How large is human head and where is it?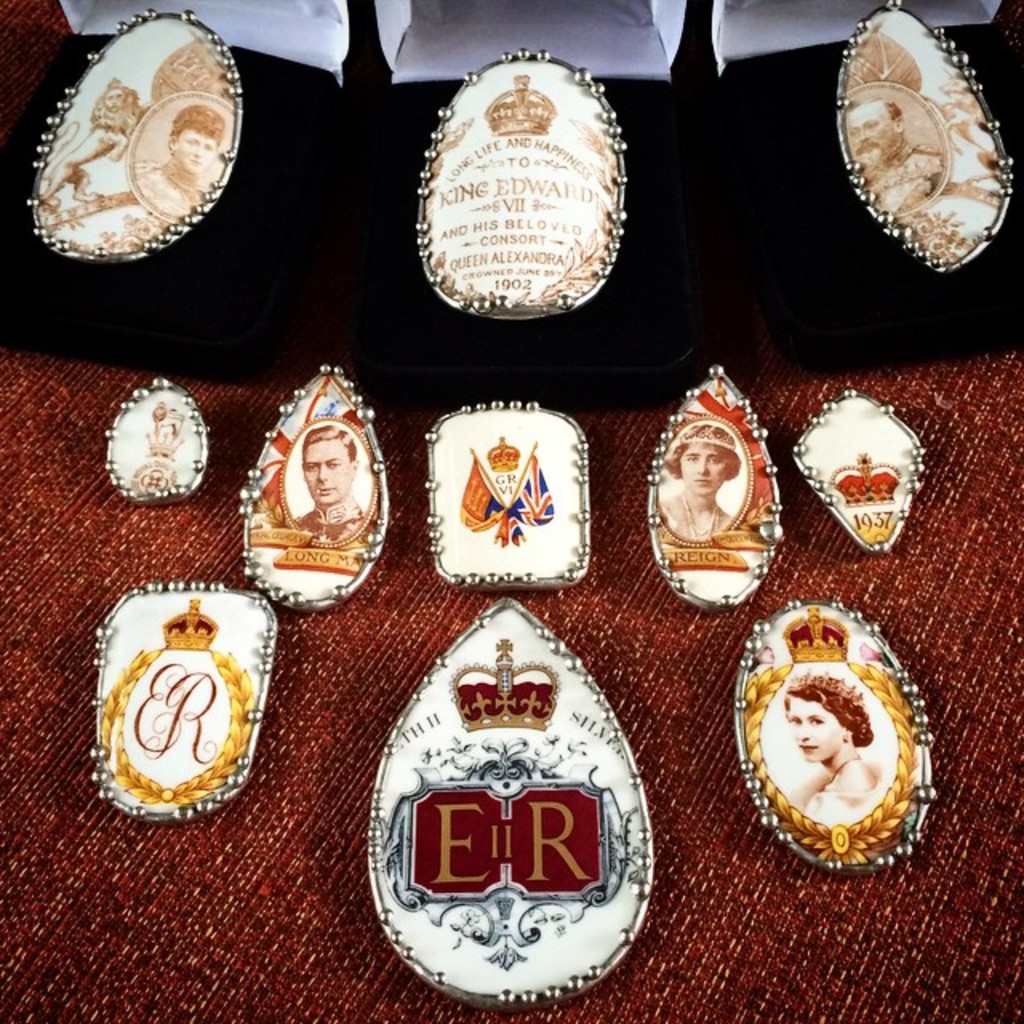
Bounding box: select_region(162, 104, 222, 174).
